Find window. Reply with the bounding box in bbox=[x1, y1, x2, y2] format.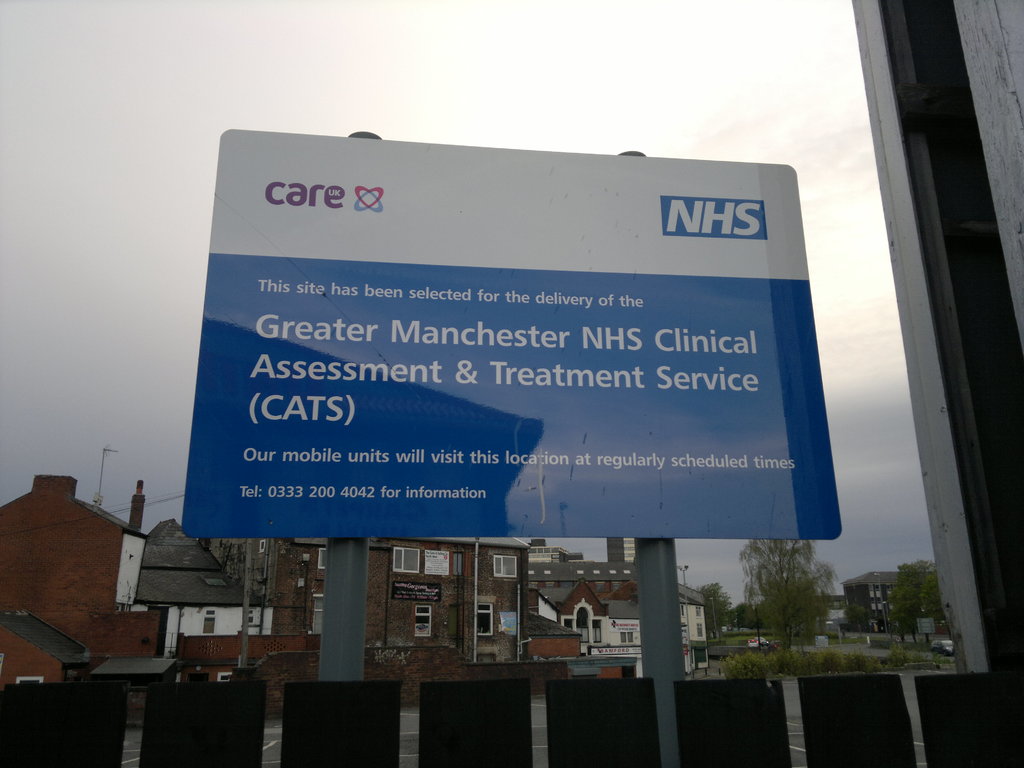
bbox=[200, 612, 217, 636].
